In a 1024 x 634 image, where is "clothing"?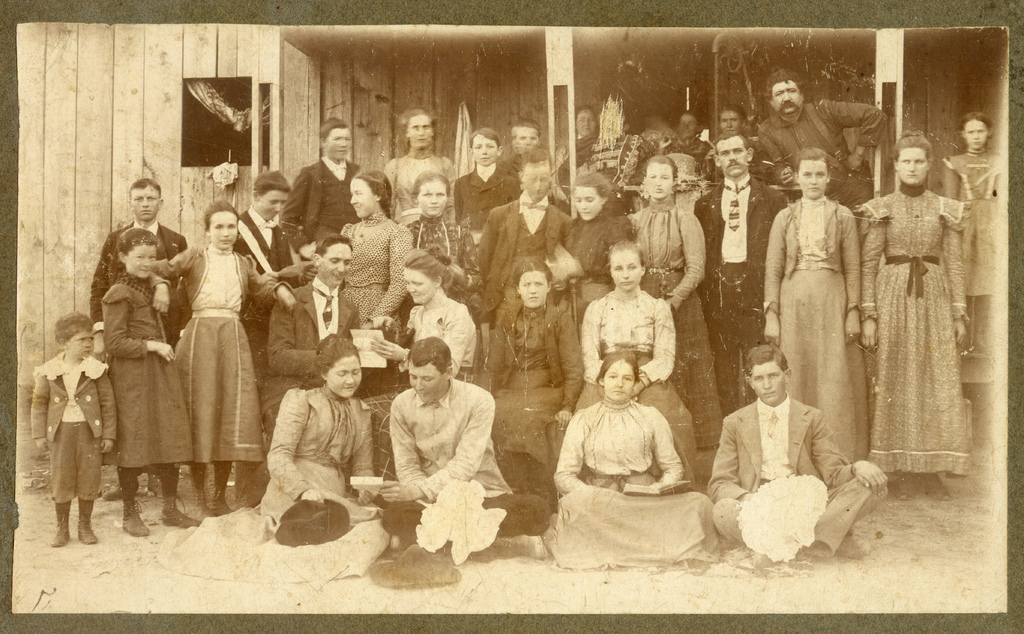
(758,101,886,209).
